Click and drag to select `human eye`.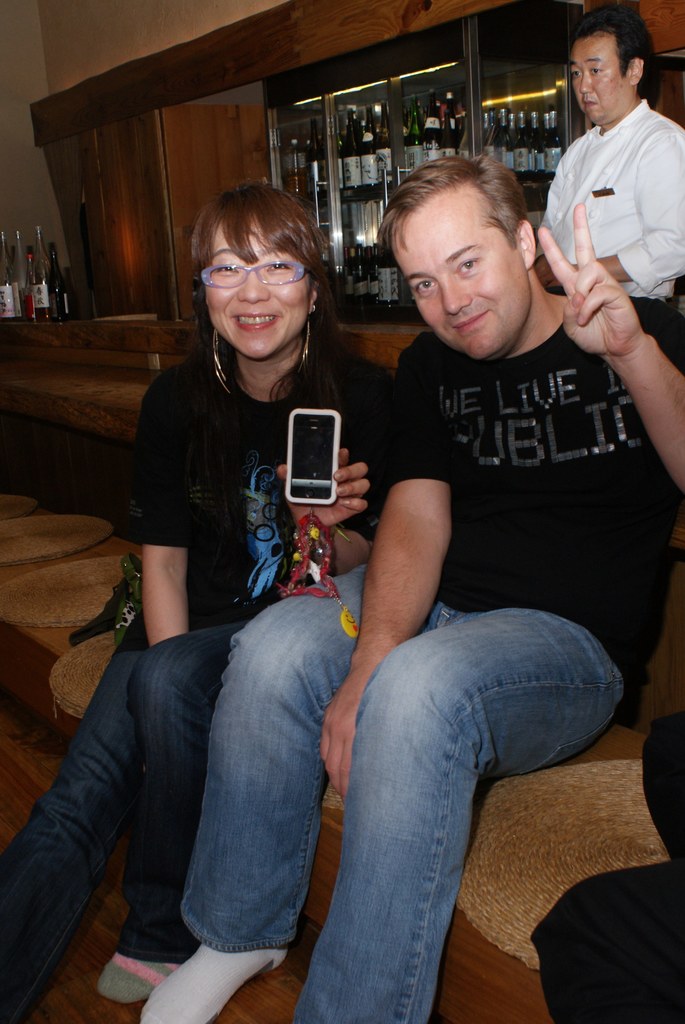
Selection: <region>213, 261, 237, 277</region>.
